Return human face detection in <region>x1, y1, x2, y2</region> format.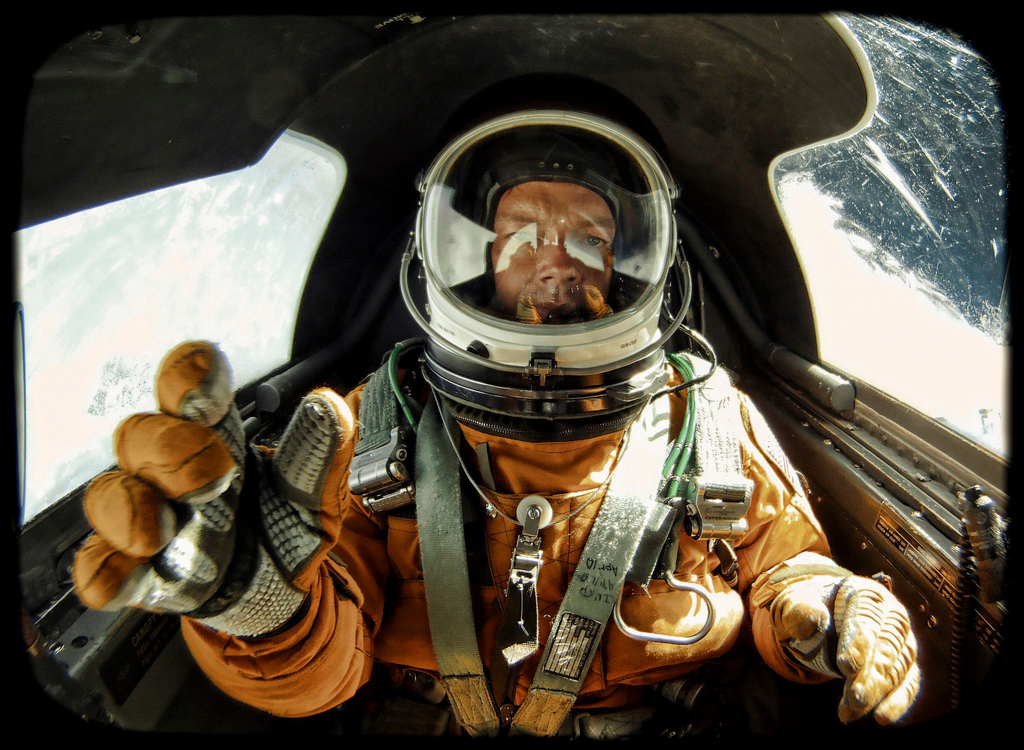
<region>488, 180, 615, 323</region>.
